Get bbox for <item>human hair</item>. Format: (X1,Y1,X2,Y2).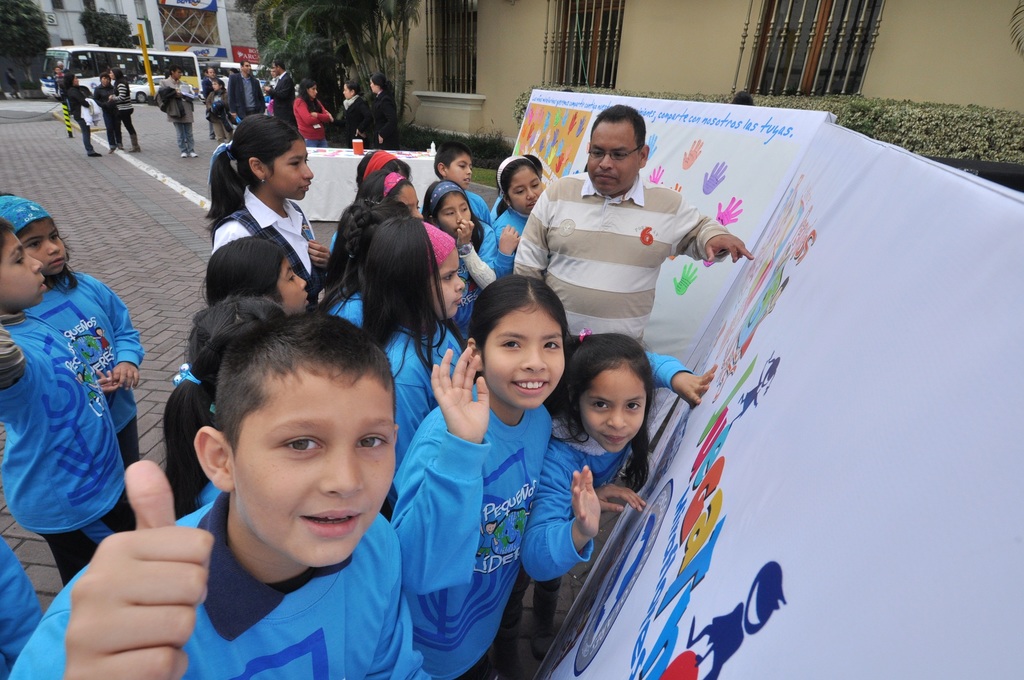
(211,315,403,461).
